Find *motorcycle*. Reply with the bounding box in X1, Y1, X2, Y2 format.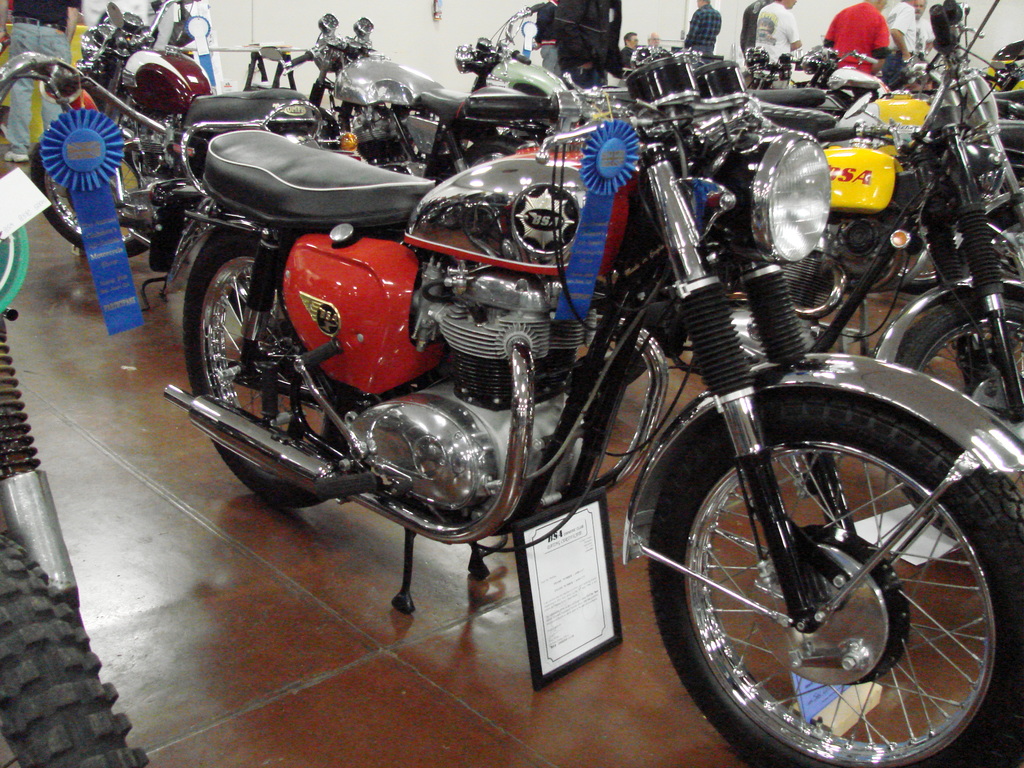
871, 89, 936, 291.
